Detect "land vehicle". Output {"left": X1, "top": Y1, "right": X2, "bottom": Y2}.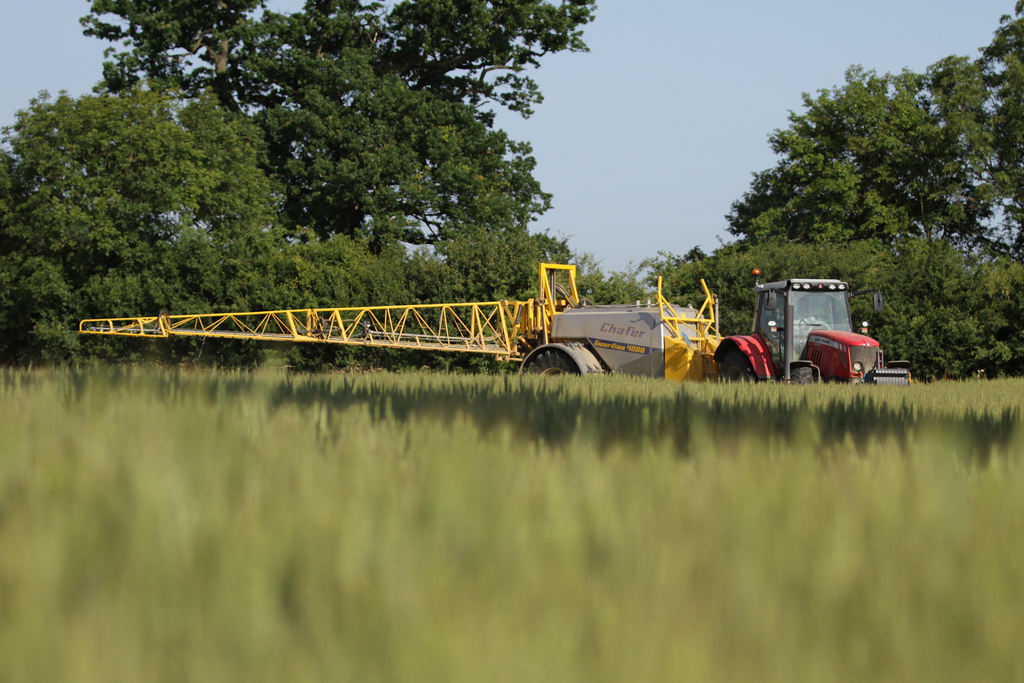
{"left": 80, "top": 259, "right": 913, "bottom": 380}.
